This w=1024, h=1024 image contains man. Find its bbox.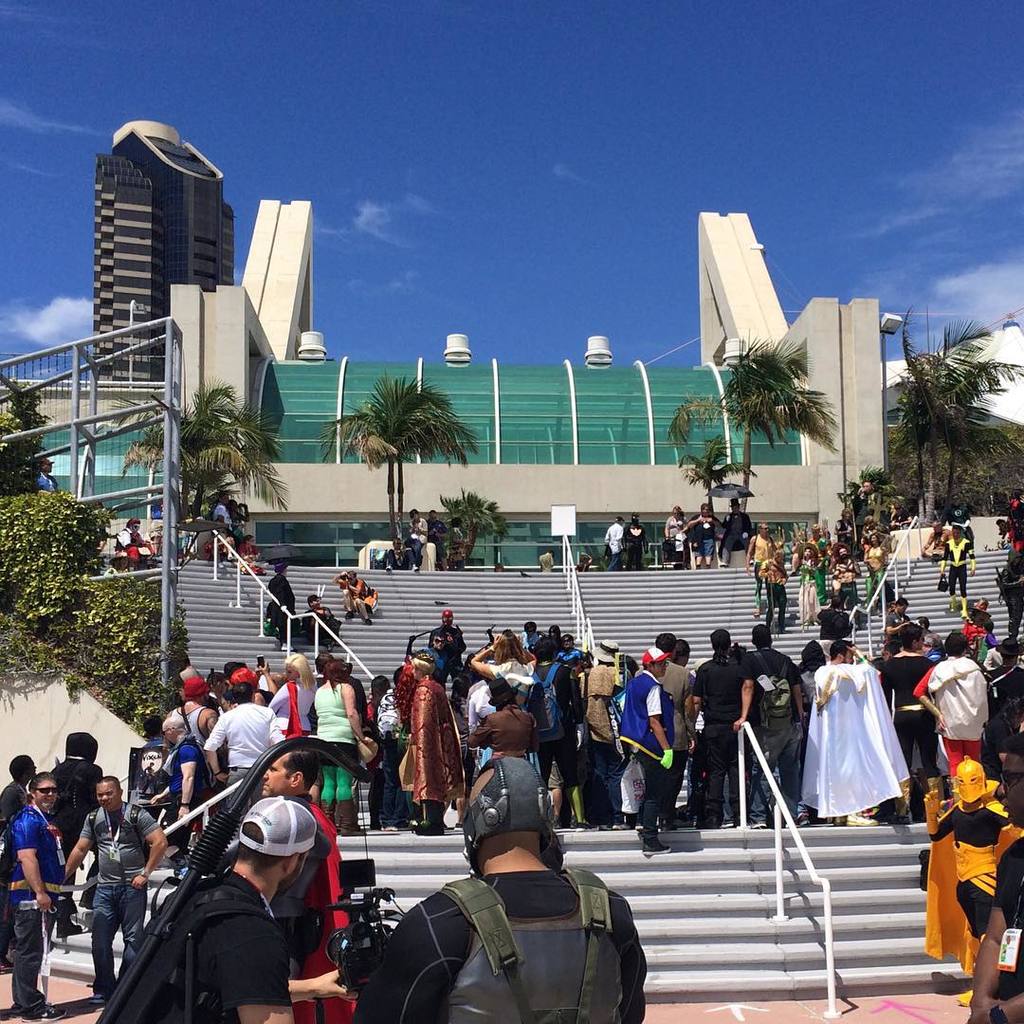
260:745:357:1023.
